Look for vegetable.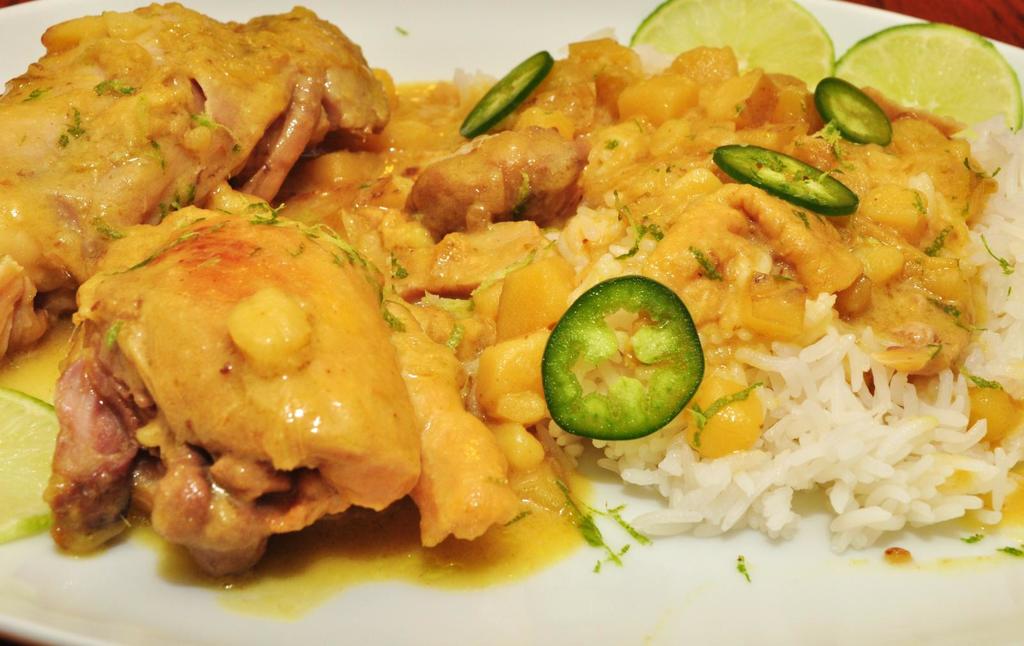
Found: region(623, 0, 837, 97).
